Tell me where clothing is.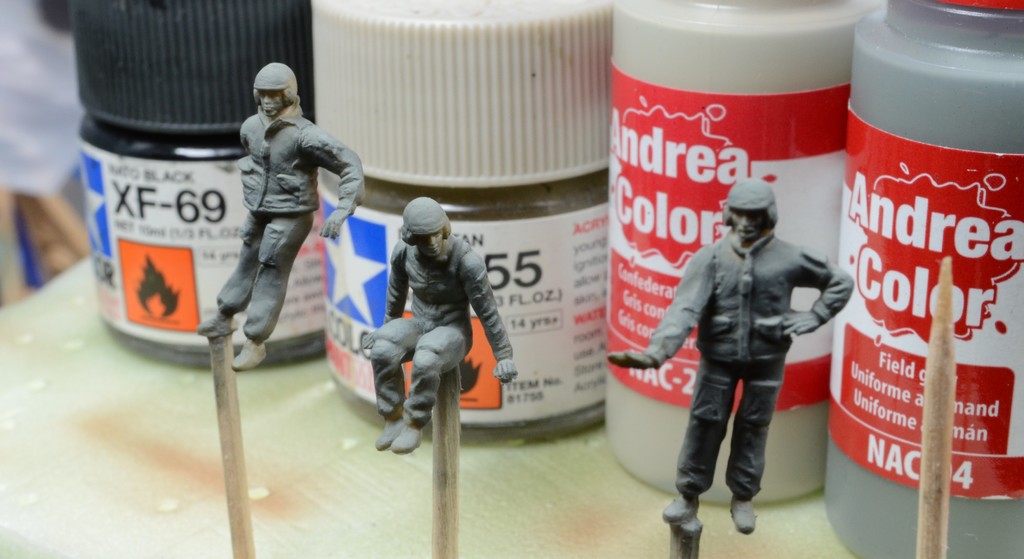
clothing is at bbox=[214, 110, 365, 349].
